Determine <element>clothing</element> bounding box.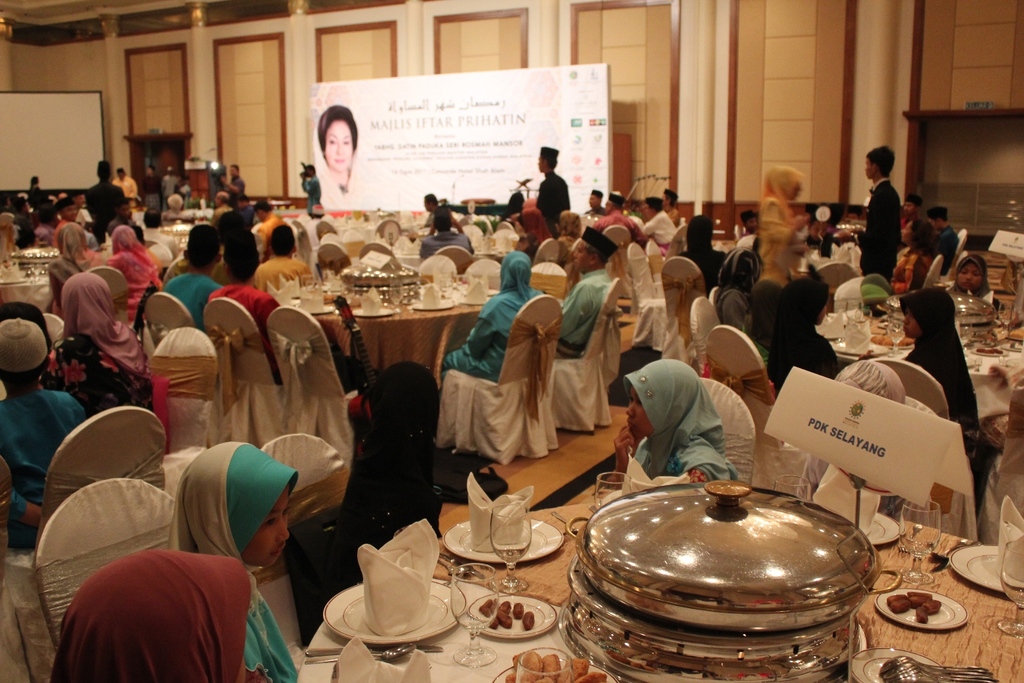
Determined: bbox=(51, 548, 250, 682).
